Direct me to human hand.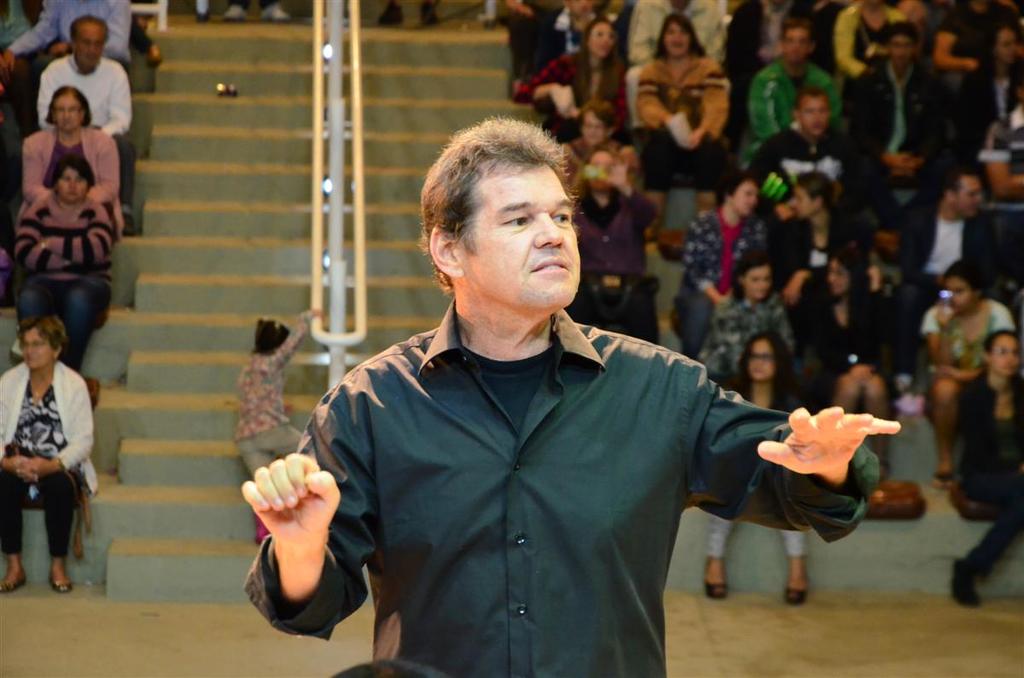
Direction: {"left": 3, "top": 456, "right": 38, "bottom": 487}.
